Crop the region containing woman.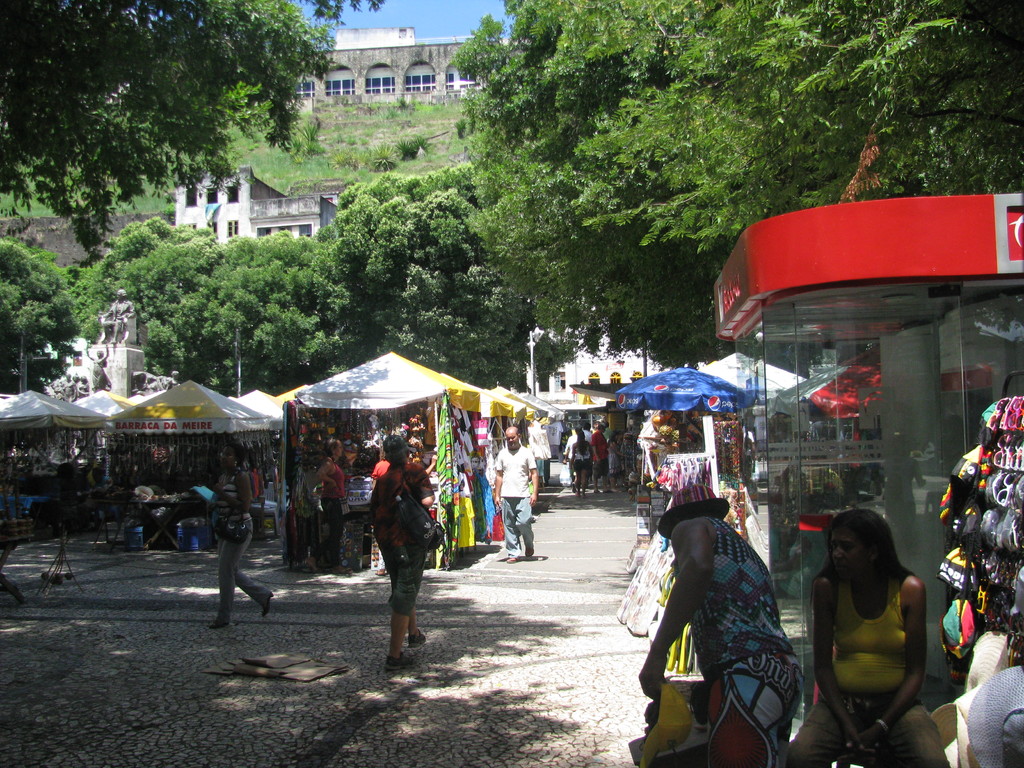
Crop region: 369 433 432 666.
